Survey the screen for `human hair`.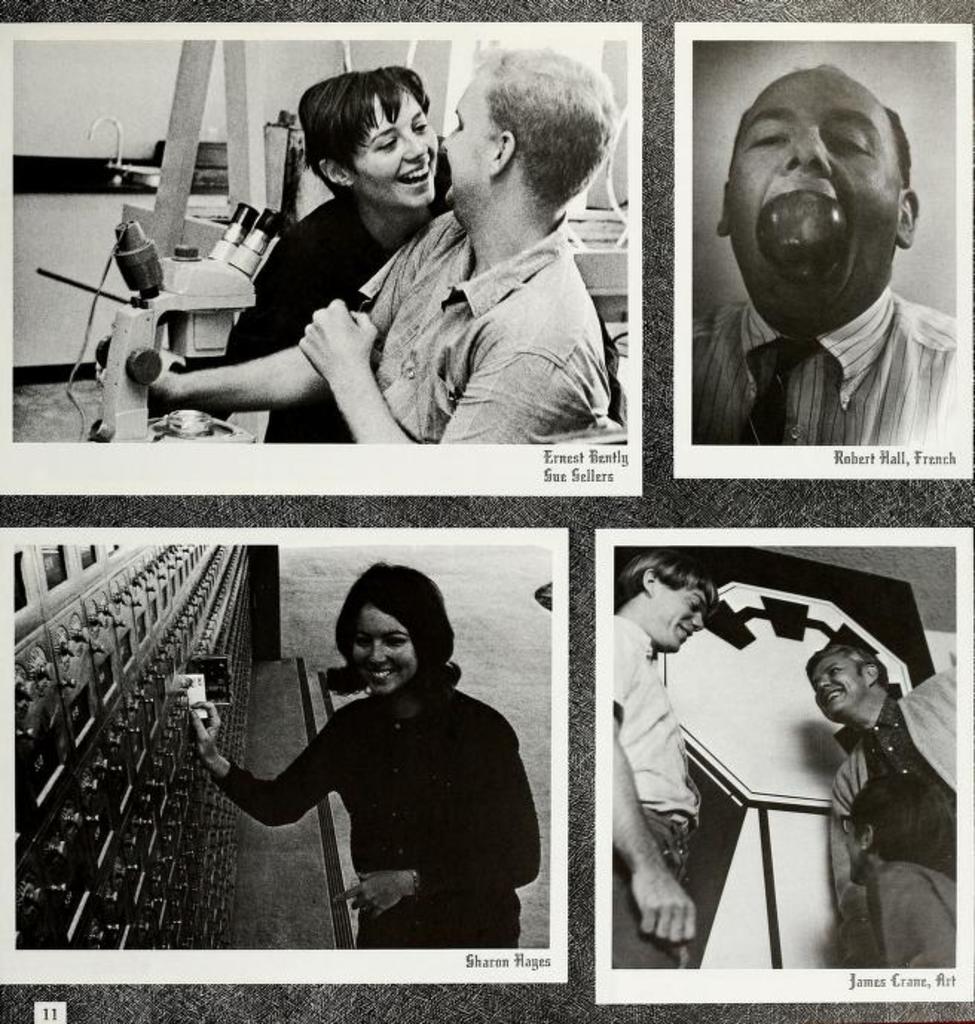
Survey found: <bbox>276, 59, 437, 224</bbox>.
